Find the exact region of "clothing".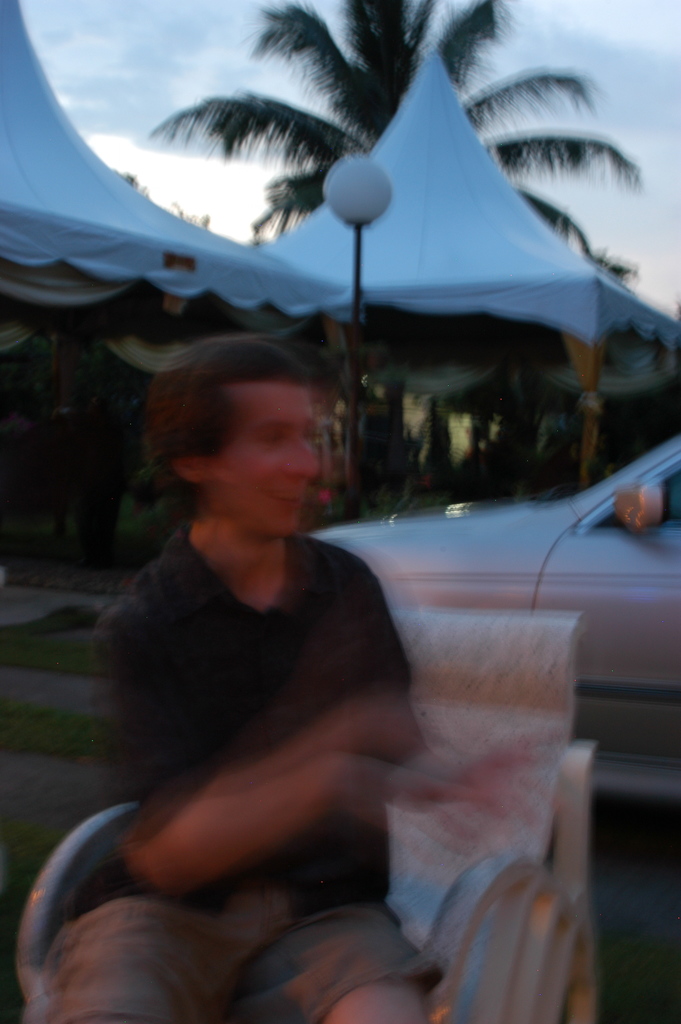
Exact region: 96, 468, 444, 1001.
